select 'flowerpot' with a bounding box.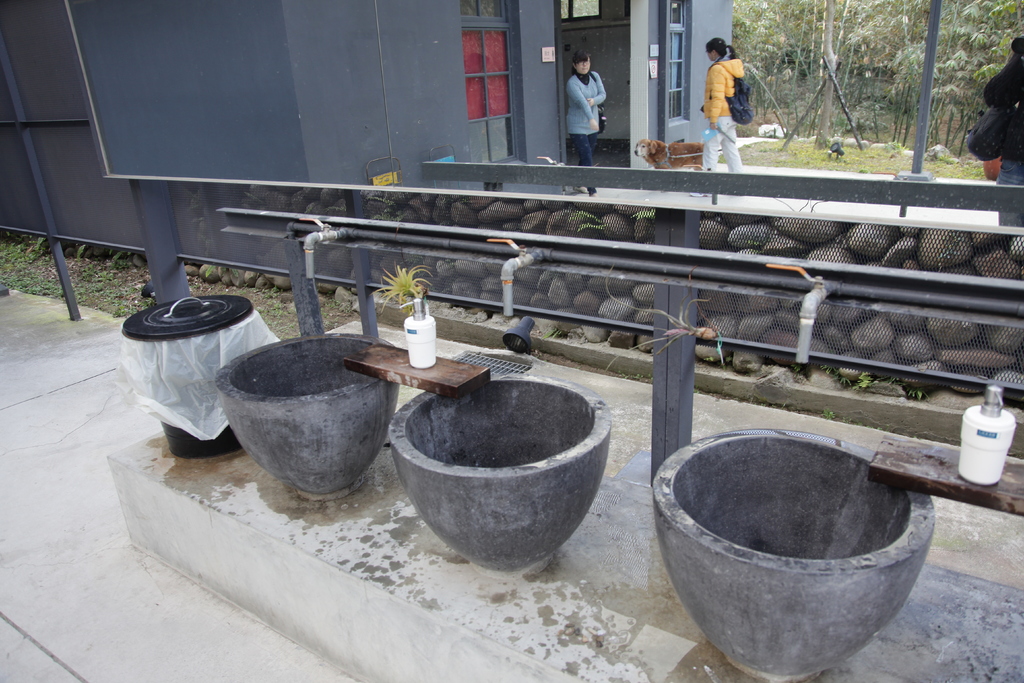
[left=215, top=336, right=395, bottom=502].
